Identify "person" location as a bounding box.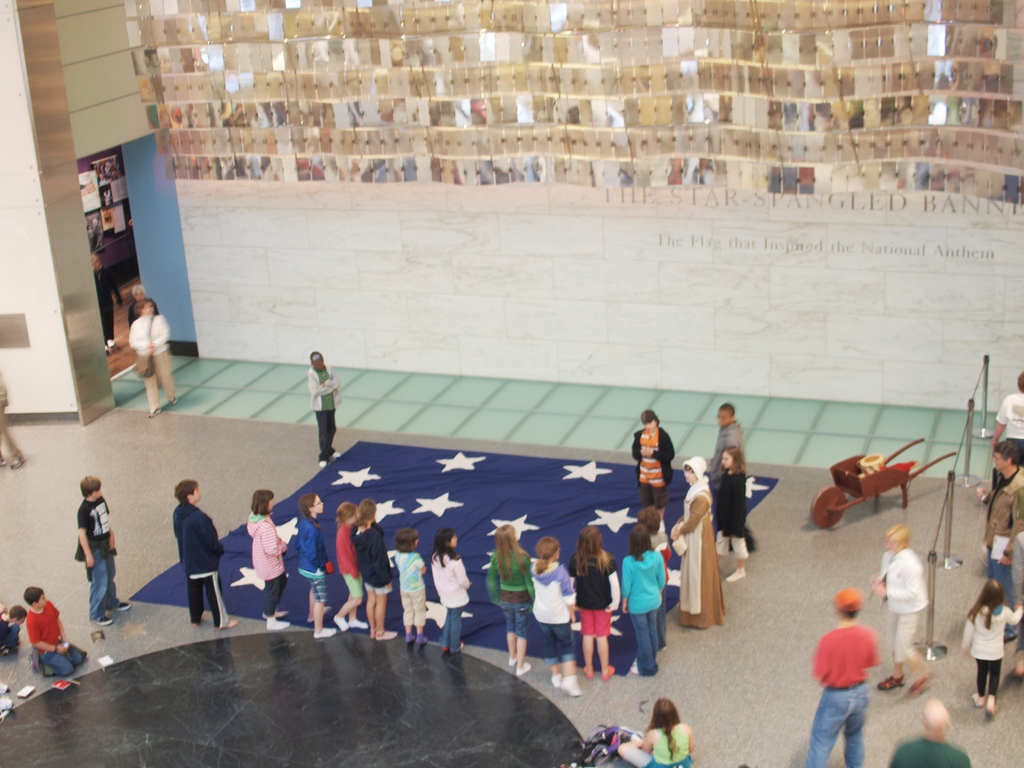
803,589,885,767.
